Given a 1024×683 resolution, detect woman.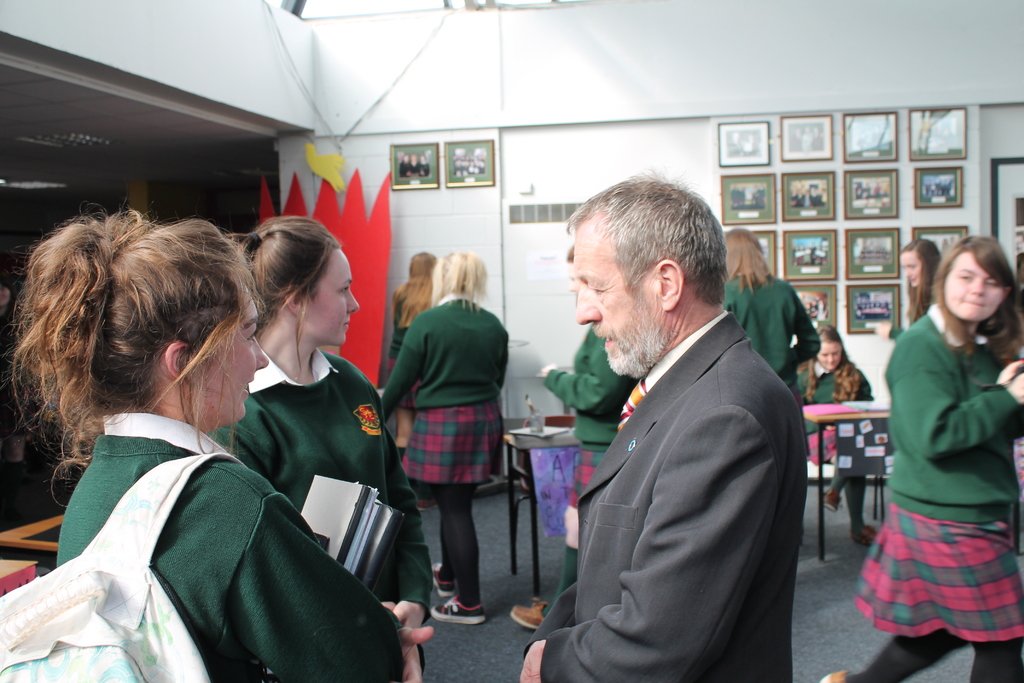
Rect(720, 223, 824, 462).
